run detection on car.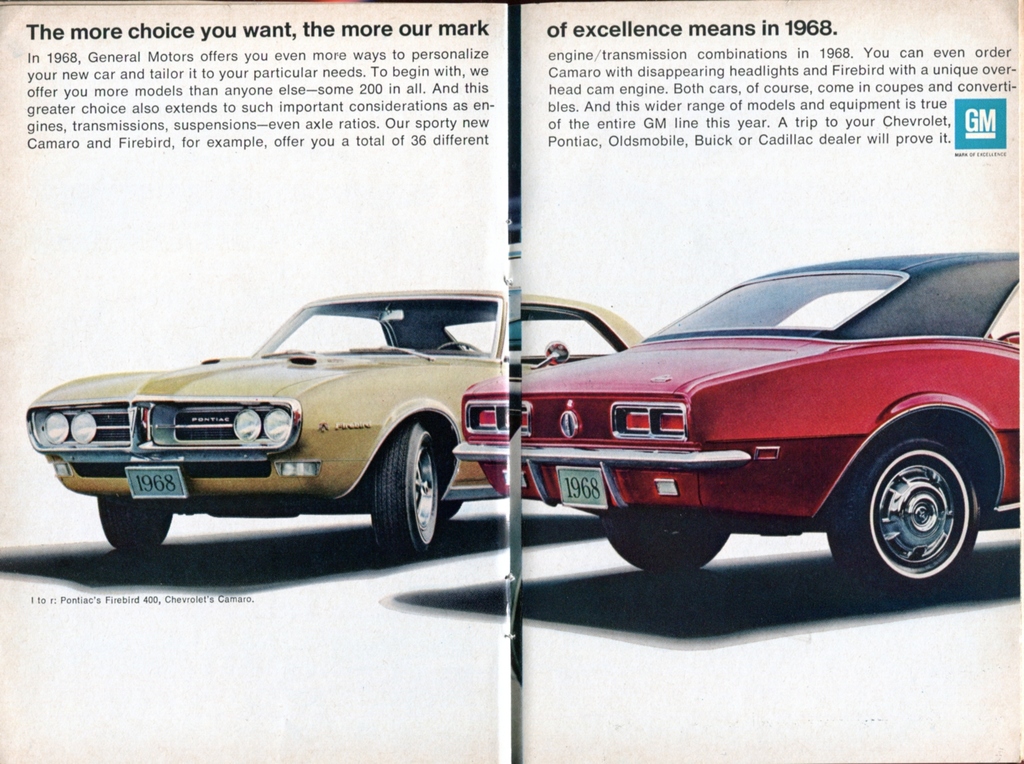
Result: left=2, top=280, right=719, bottom=567.
